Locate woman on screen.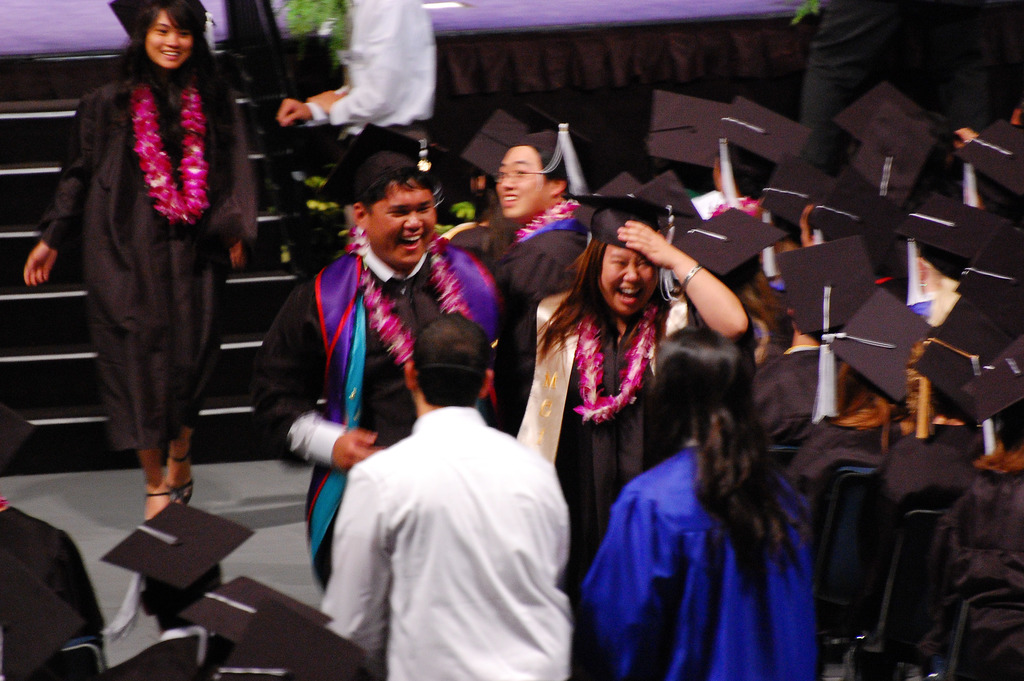
On screen at (584, 330, 817, 680).
